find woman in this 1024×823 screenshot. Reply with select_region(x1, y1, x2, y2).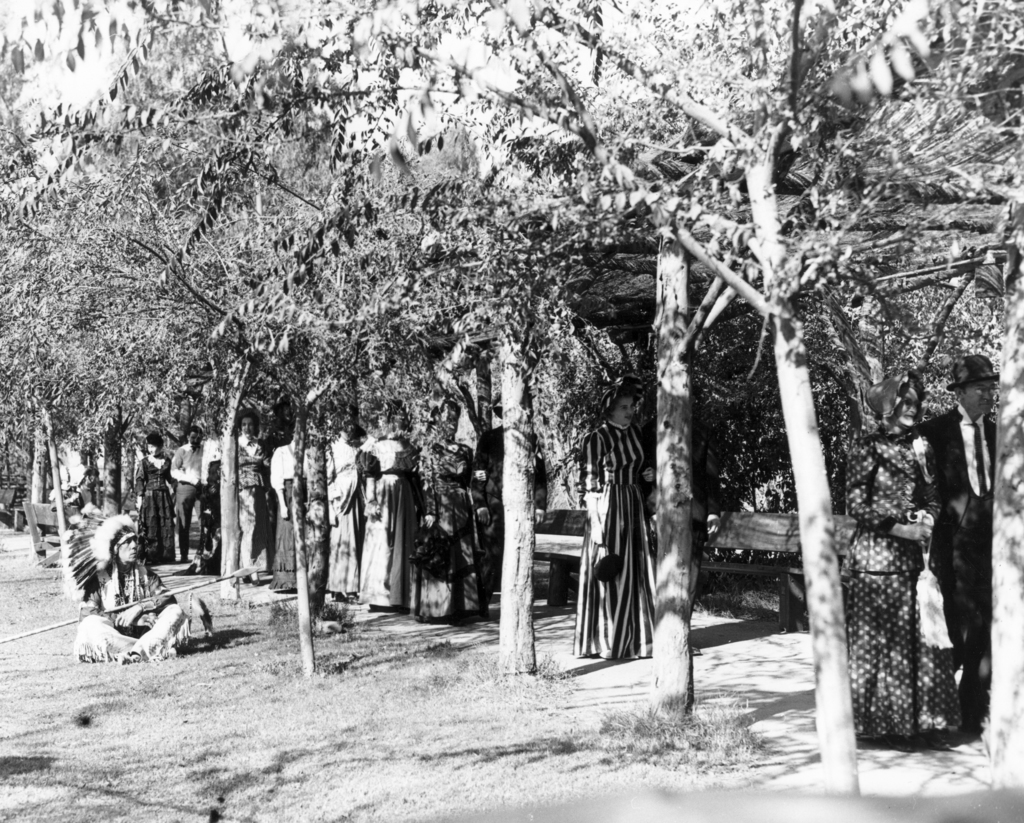
select_region(422, 396, 497, 623).
